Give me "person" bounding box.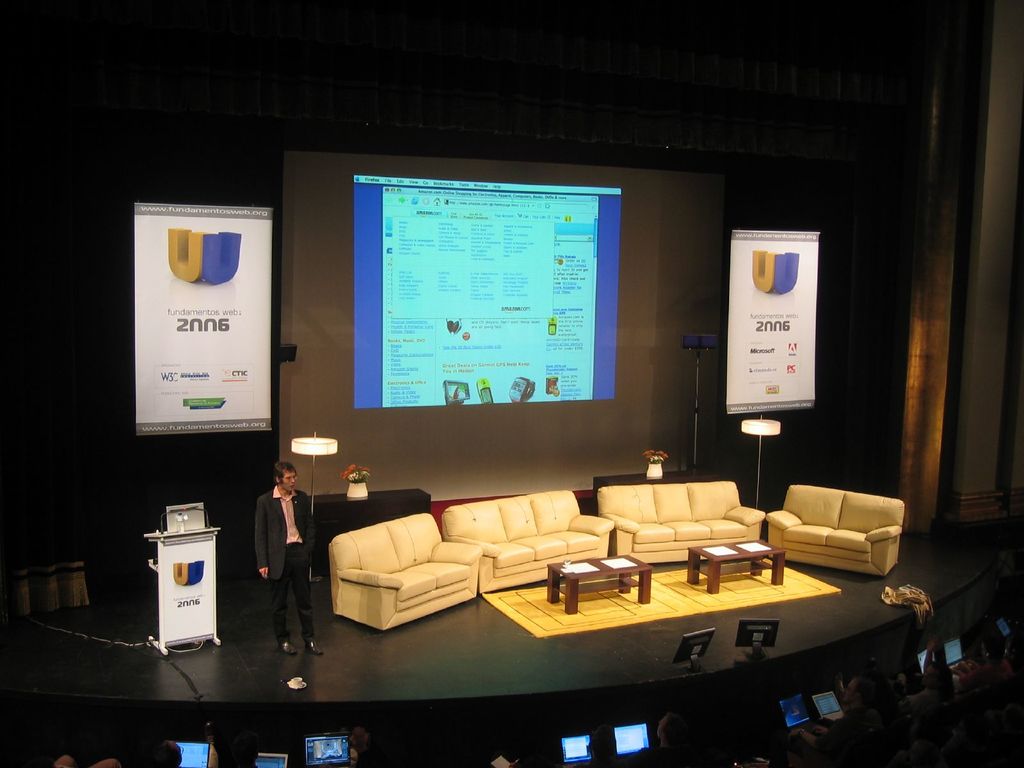
l=252, t=461, r=329, b=655.
